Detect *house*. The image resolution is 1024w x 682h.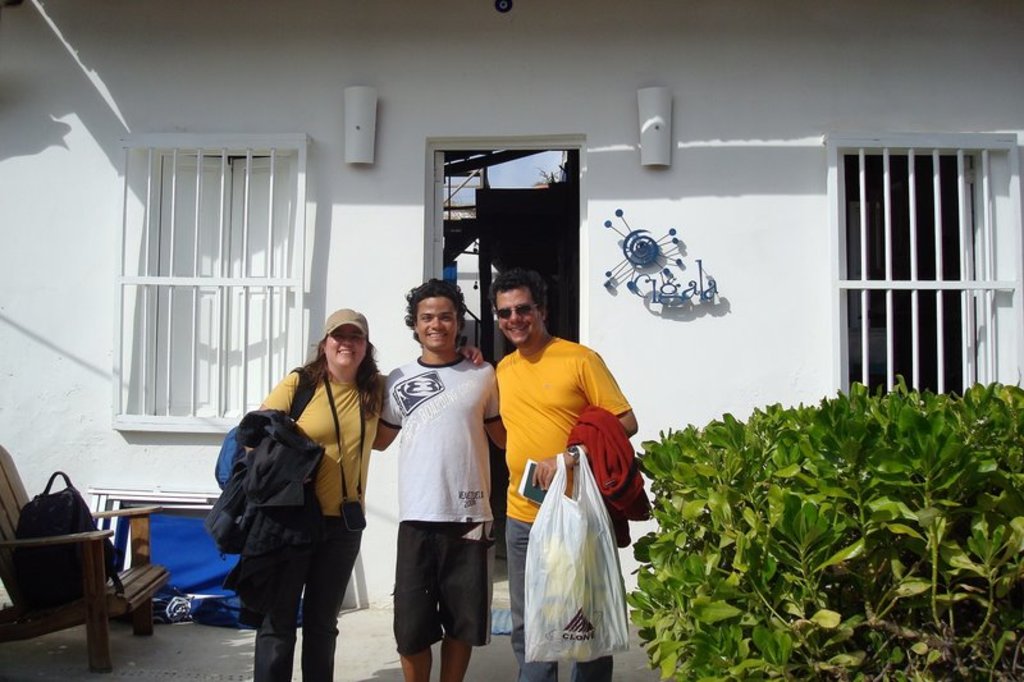
(x1=32, y1=37, x2=995, y2=681).
